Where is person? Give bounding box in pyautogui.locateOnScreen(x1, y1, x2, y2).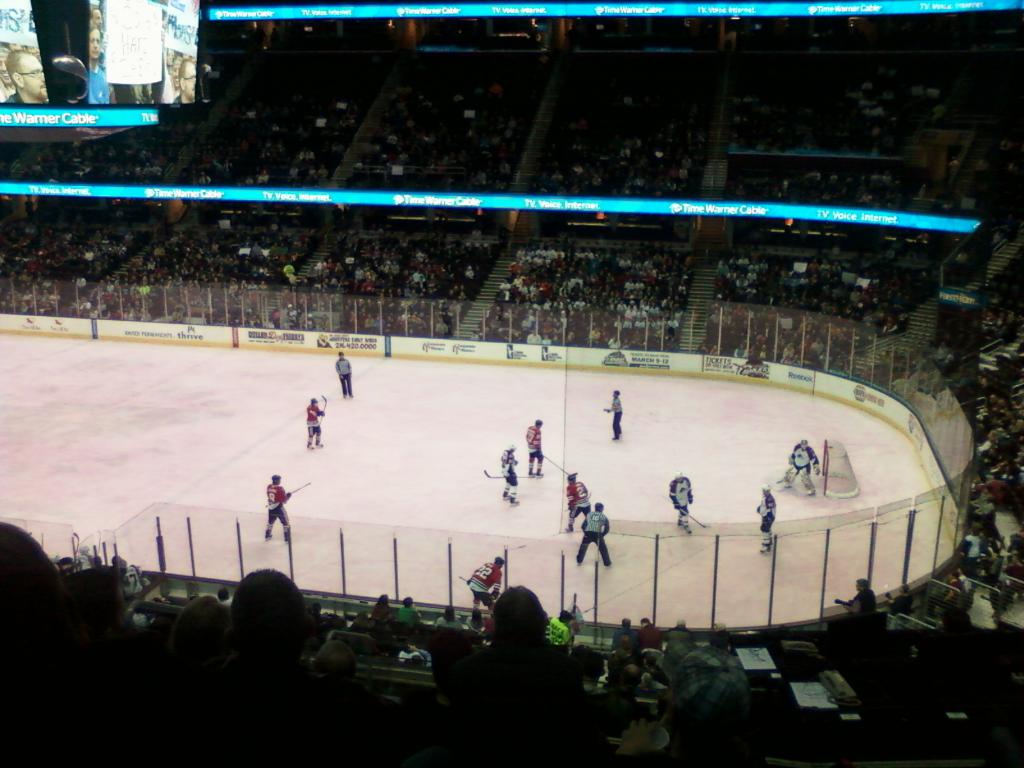
pyautogui.locateOnScreen(666, 471, 697, 543).
